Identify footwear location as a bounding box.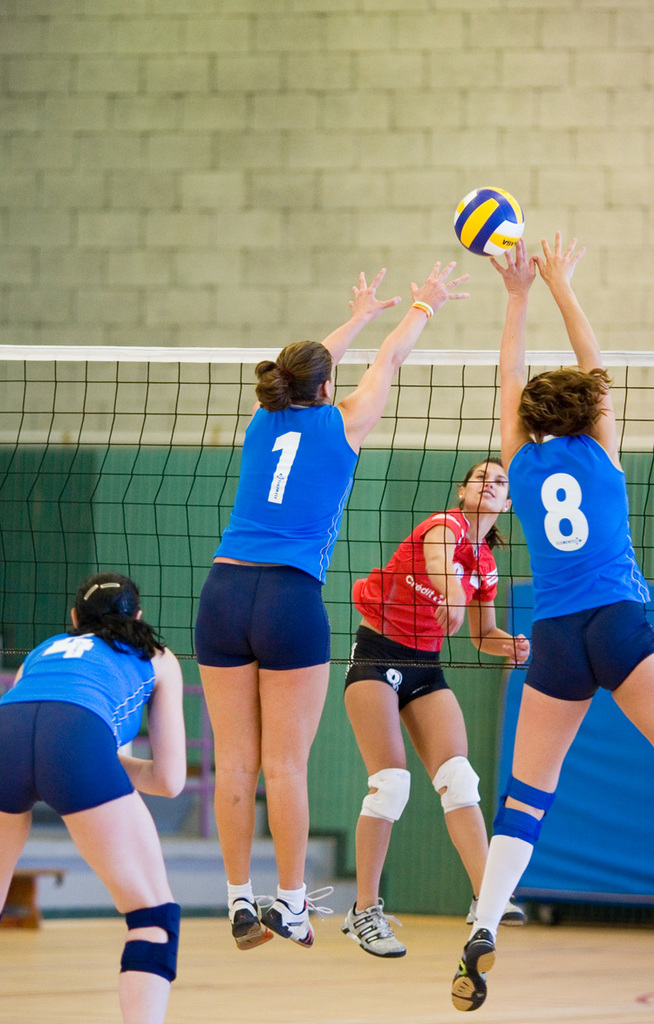
(223, 897, 272, 955).
